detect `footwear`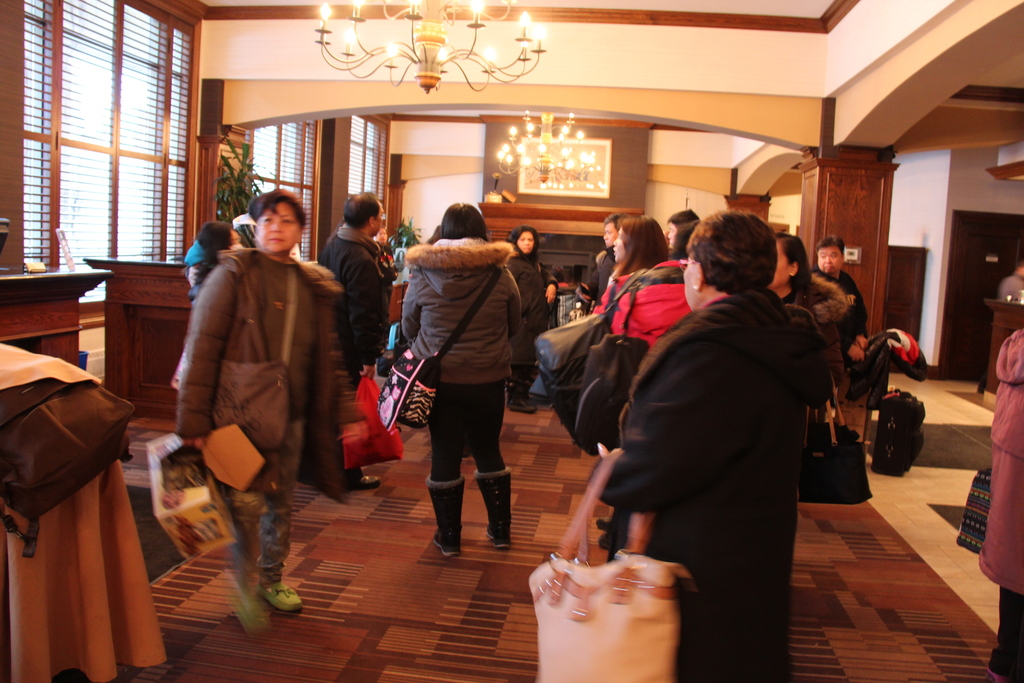
475, 467, 515, 547
